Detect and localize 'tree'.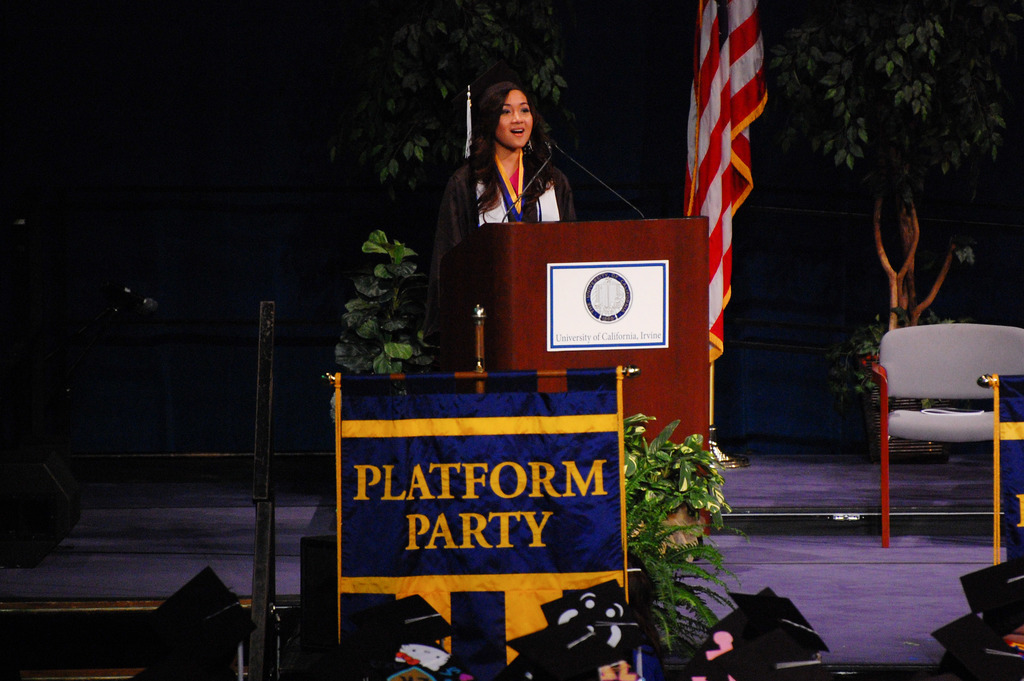
Localized at crop(761, 0, 1023, 336).
